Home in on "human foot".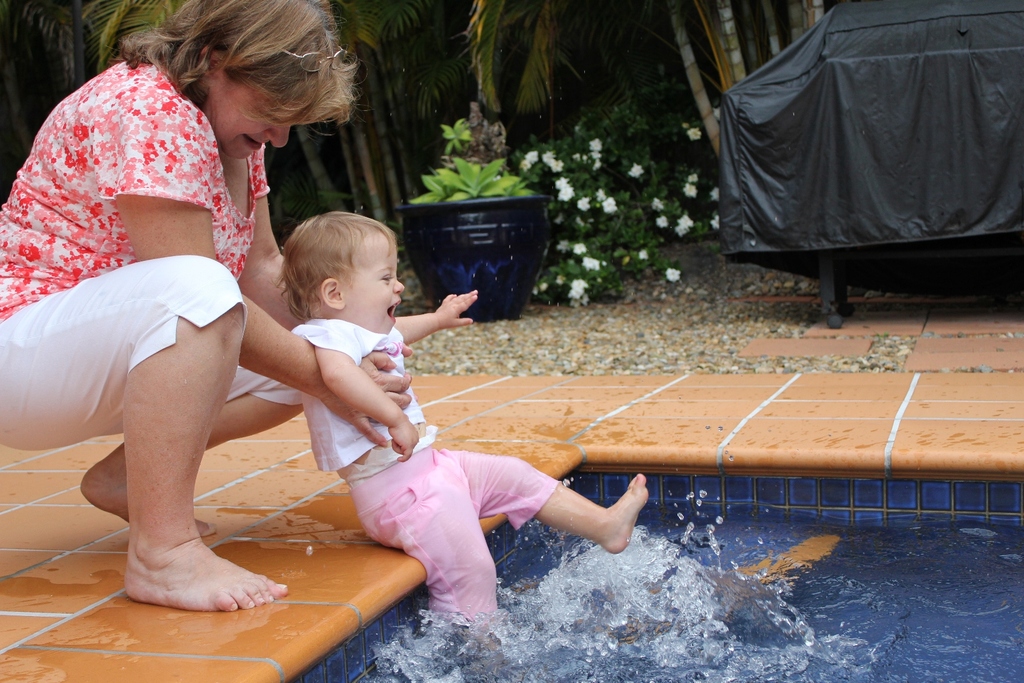
Homed in at box(590, 472, 649, 552).
